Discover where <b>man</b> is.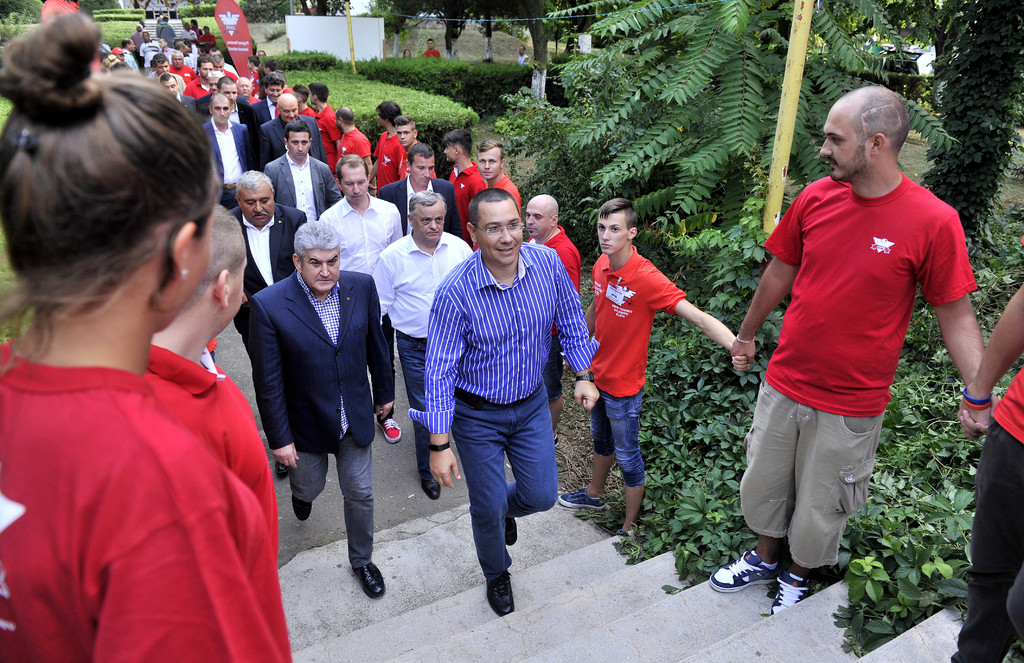
Discovered at box=[234, 78, 264, 106].
